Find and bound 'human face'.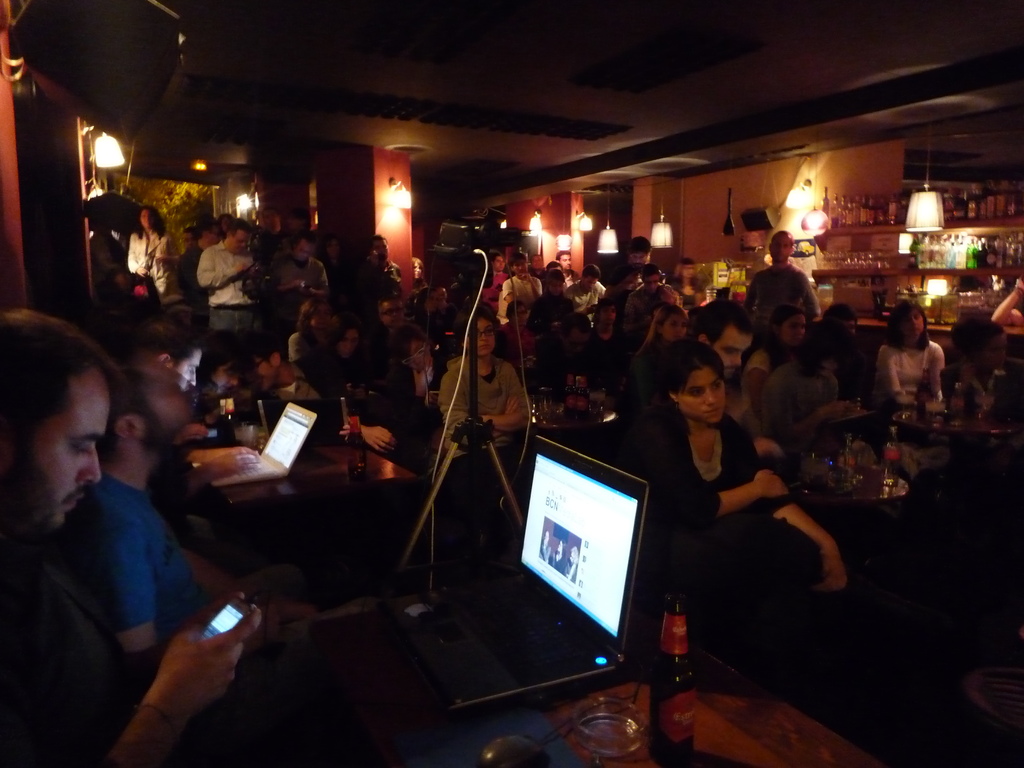
Bound: detection(631, 250, 647, 270).
